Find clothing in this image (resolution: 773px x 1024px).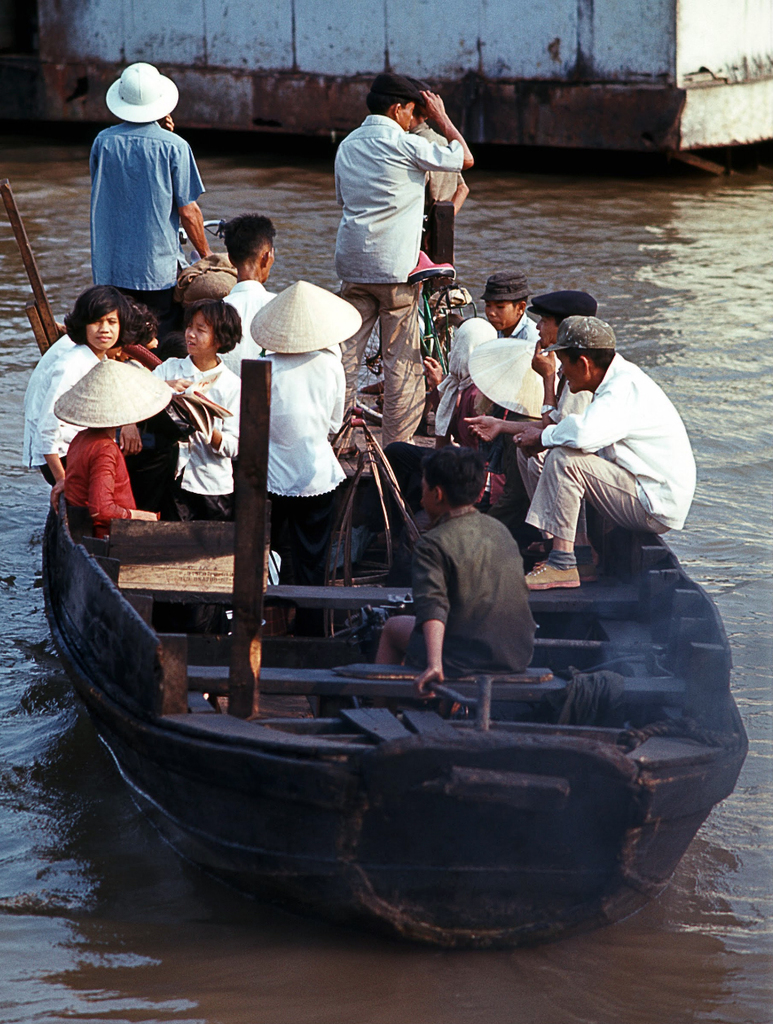
{"left": 30, "top": 341, "right": 107, "bottom": 481}.
